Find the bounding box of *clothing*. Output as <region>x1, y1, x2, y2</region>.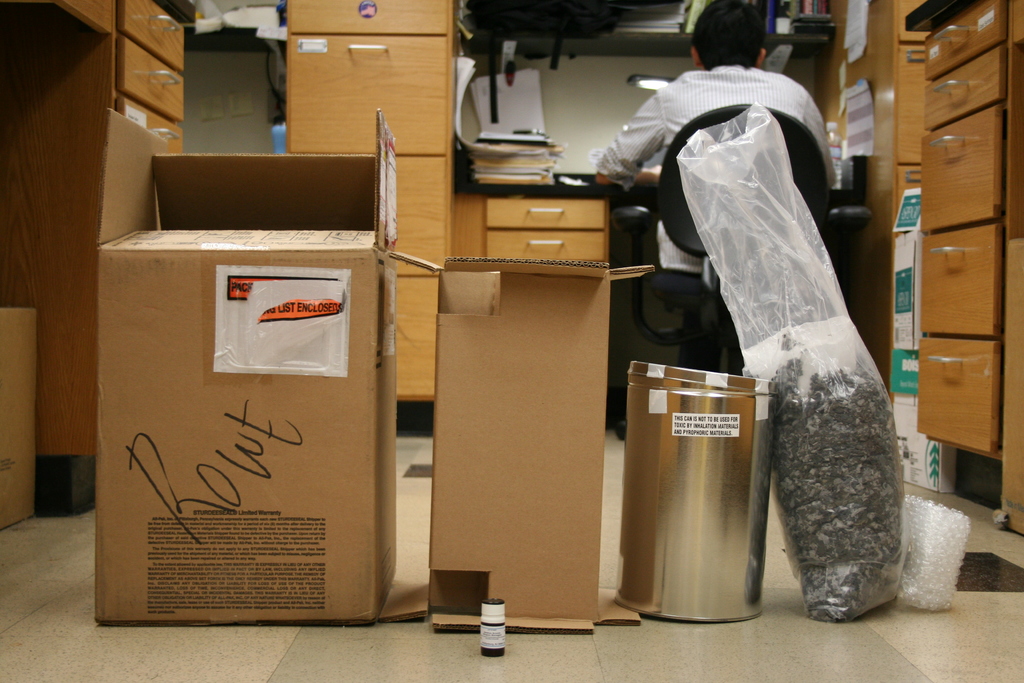
<region>598, 60, 838, 373</region>.
